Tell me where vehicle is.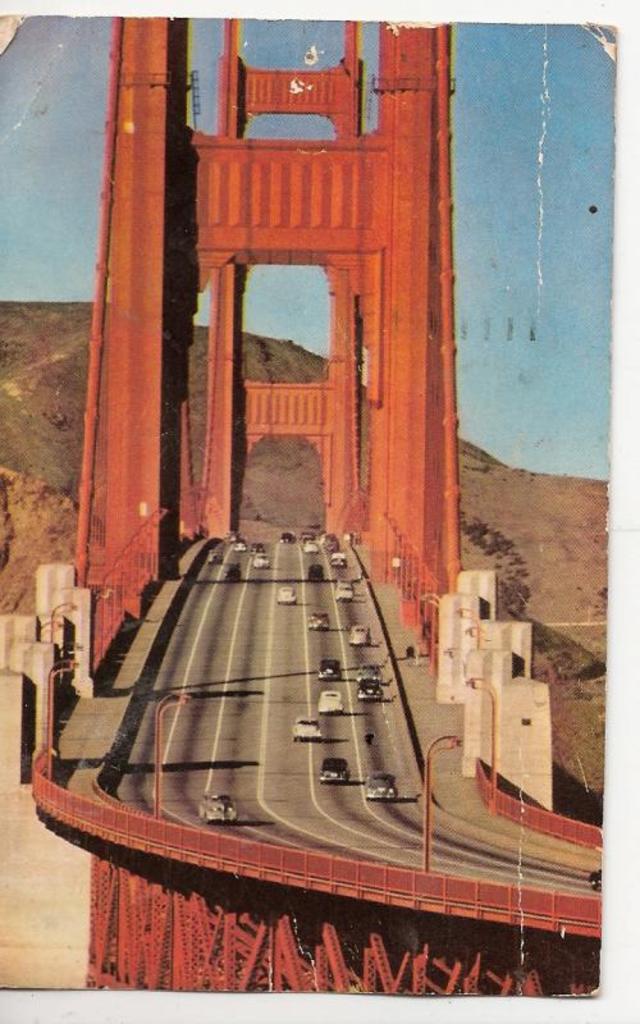
vehicle is at bbox=(328, 552, 351, 573).
